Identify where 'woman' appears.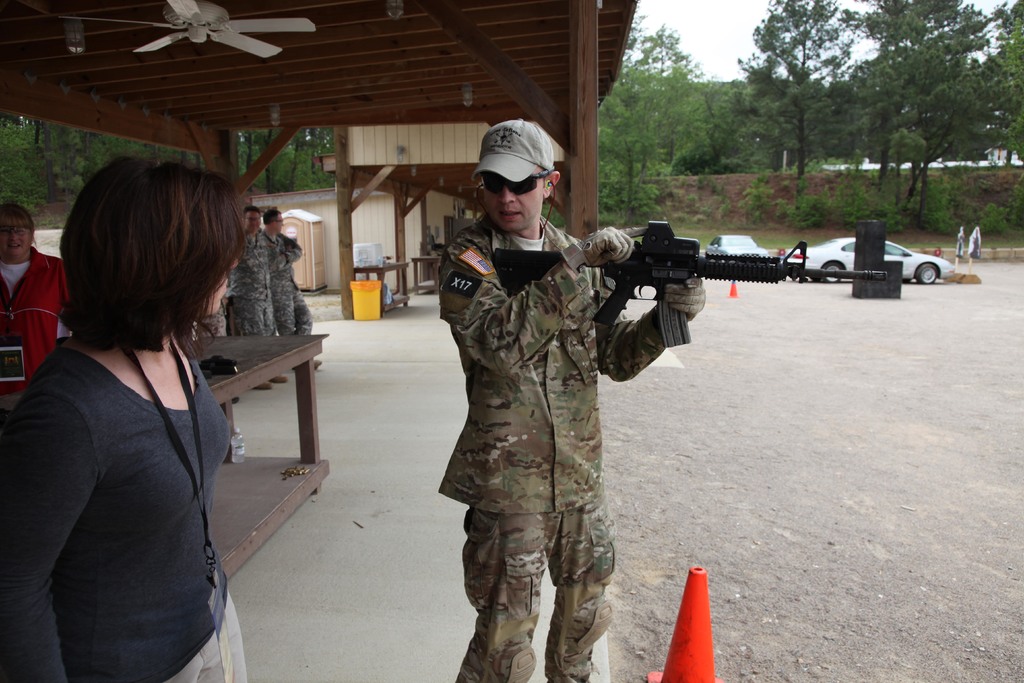
Appears at box(0, 197, 72, 386).
